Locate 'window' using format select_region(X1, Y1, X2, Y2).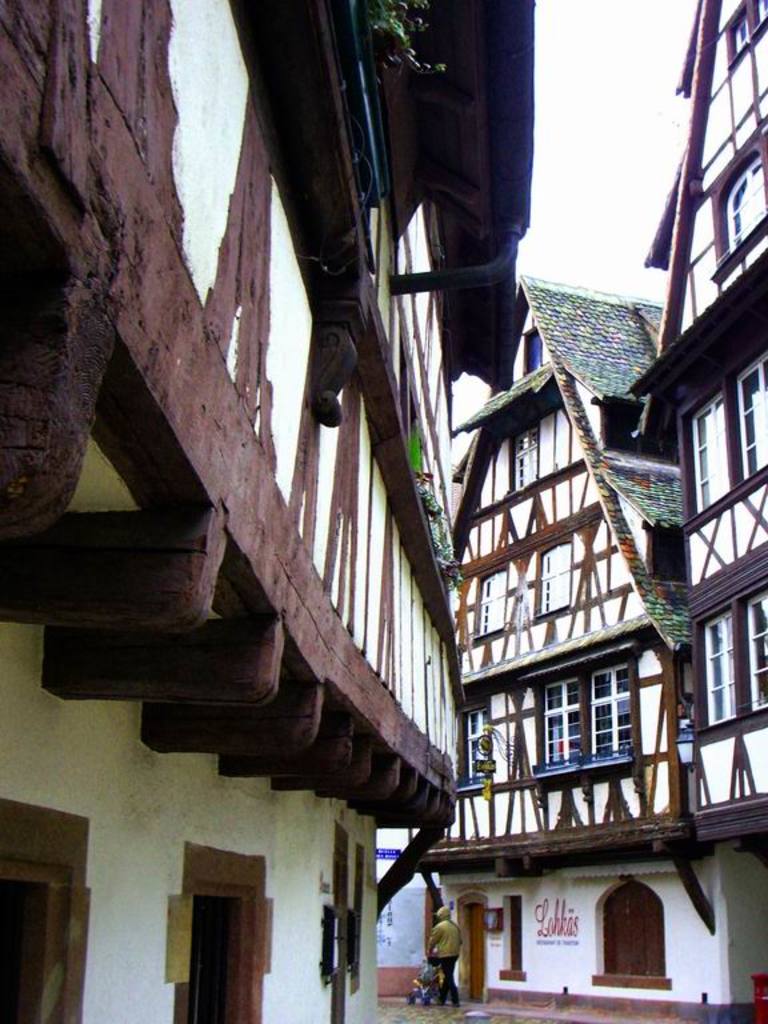
select_region(689, 401, 720, 511).
